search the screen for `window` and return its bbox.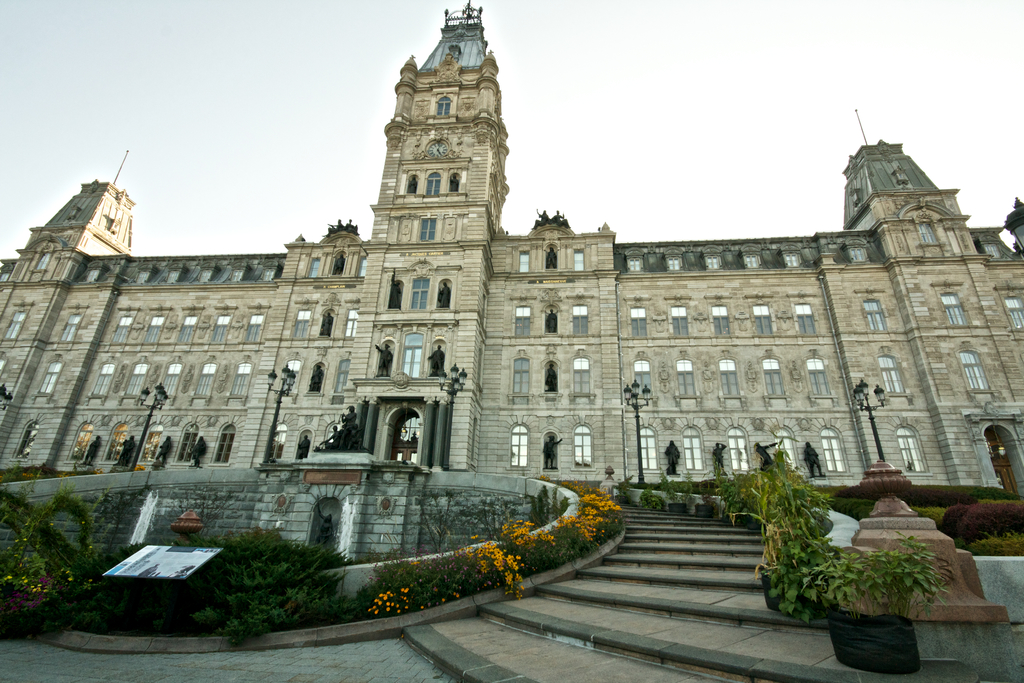
Found: bbox=(333, 357, 348, 406).
